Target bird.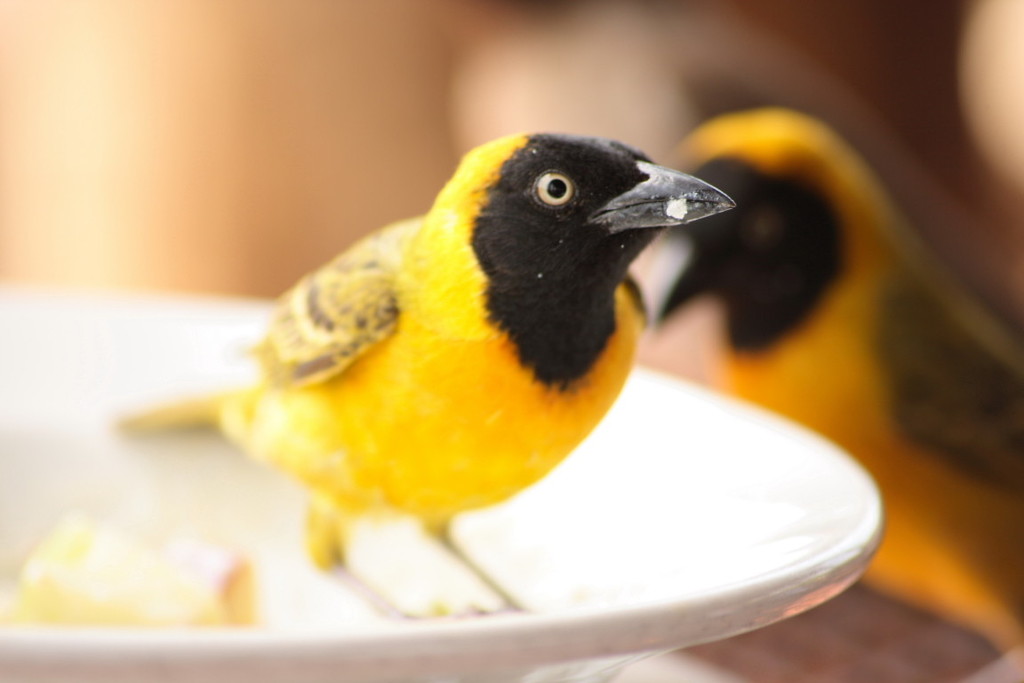
Target region: rect(99, 152, 756, 593).
